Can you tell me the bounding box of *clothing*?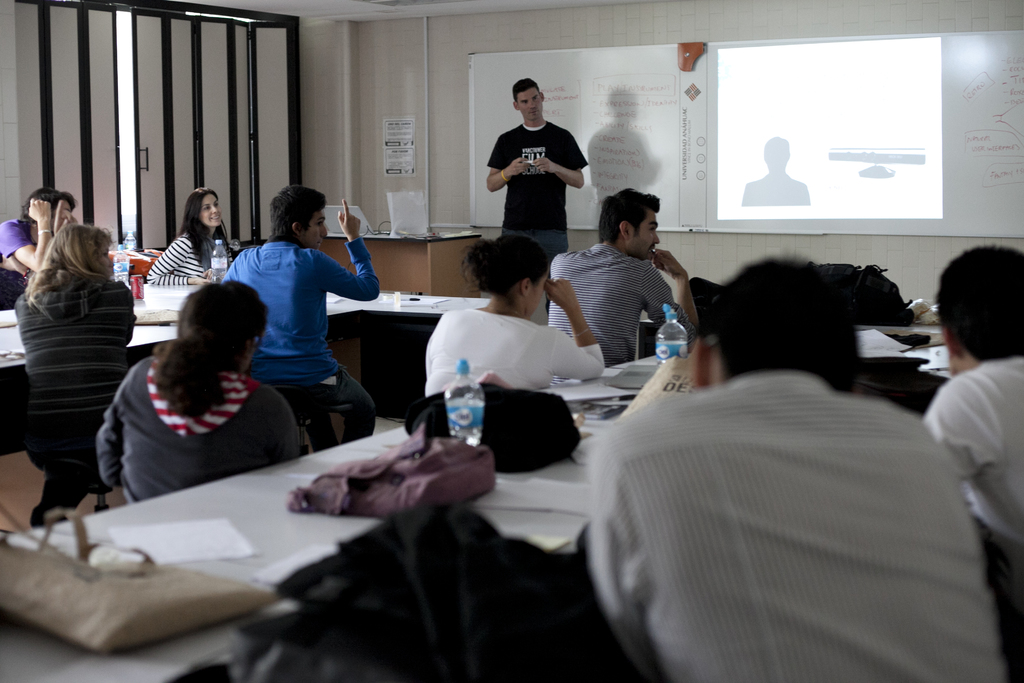
215 240 380 447.
